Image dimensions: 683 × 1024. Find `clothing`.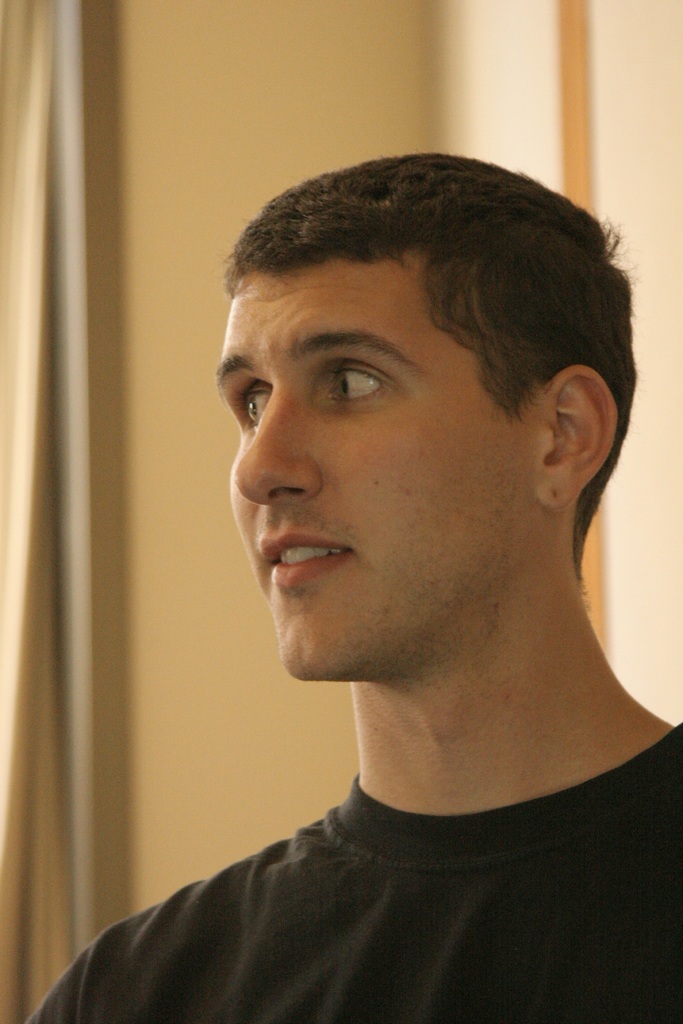
50 696 675 1006.
